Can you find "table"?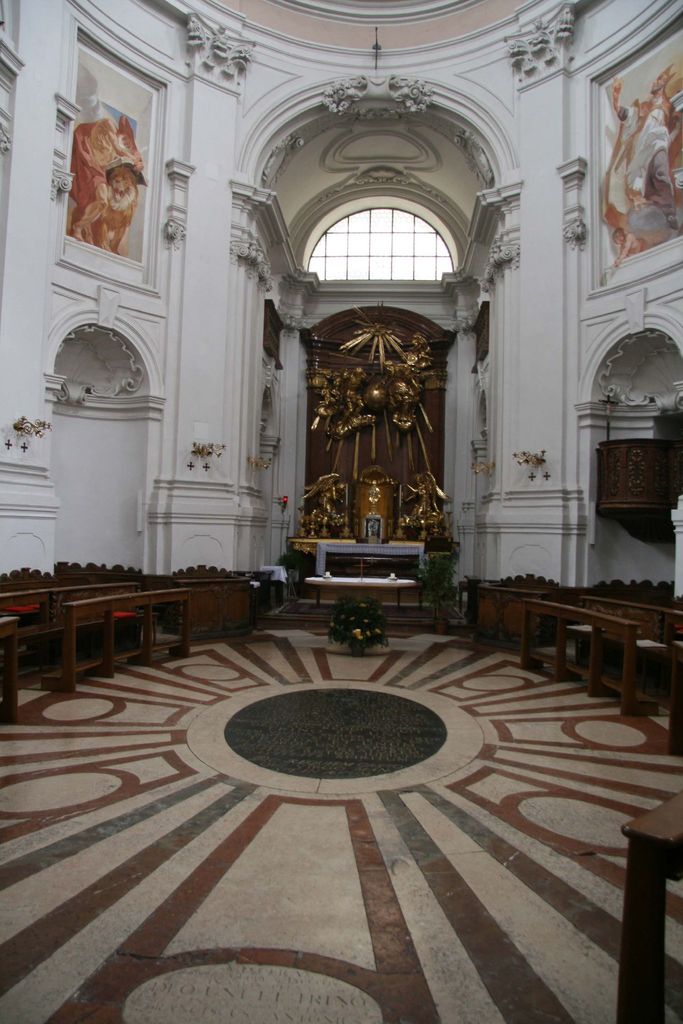
Yes, bounding box: [x1=304, y1=573, x2=416, y2=611].
